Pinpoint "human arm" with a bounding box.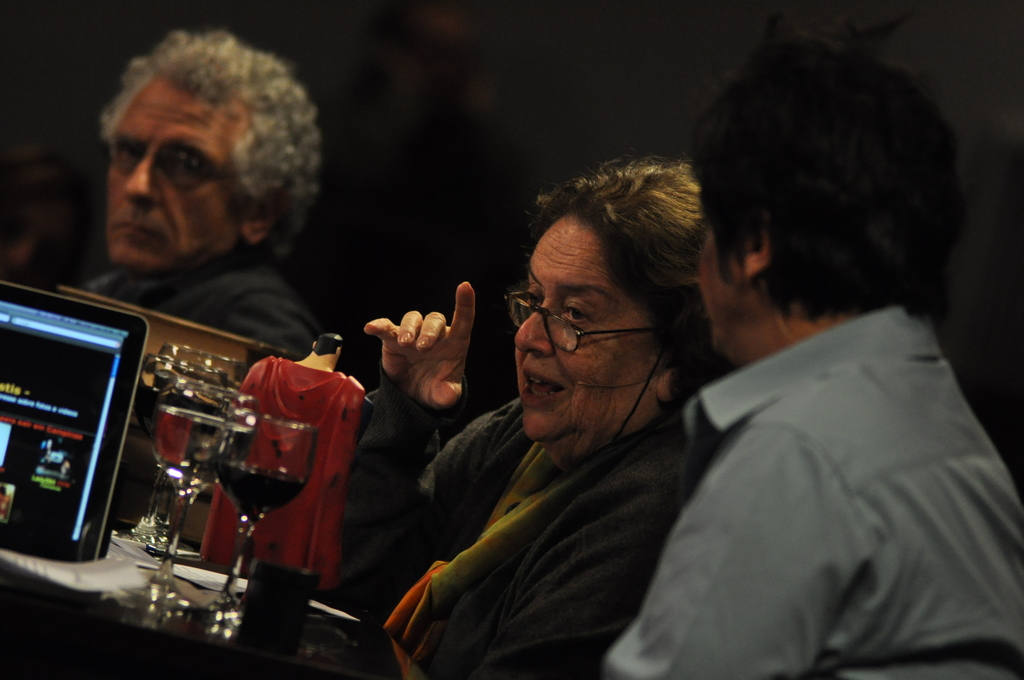
[left=592, top=417, right=874, bottom=679].
